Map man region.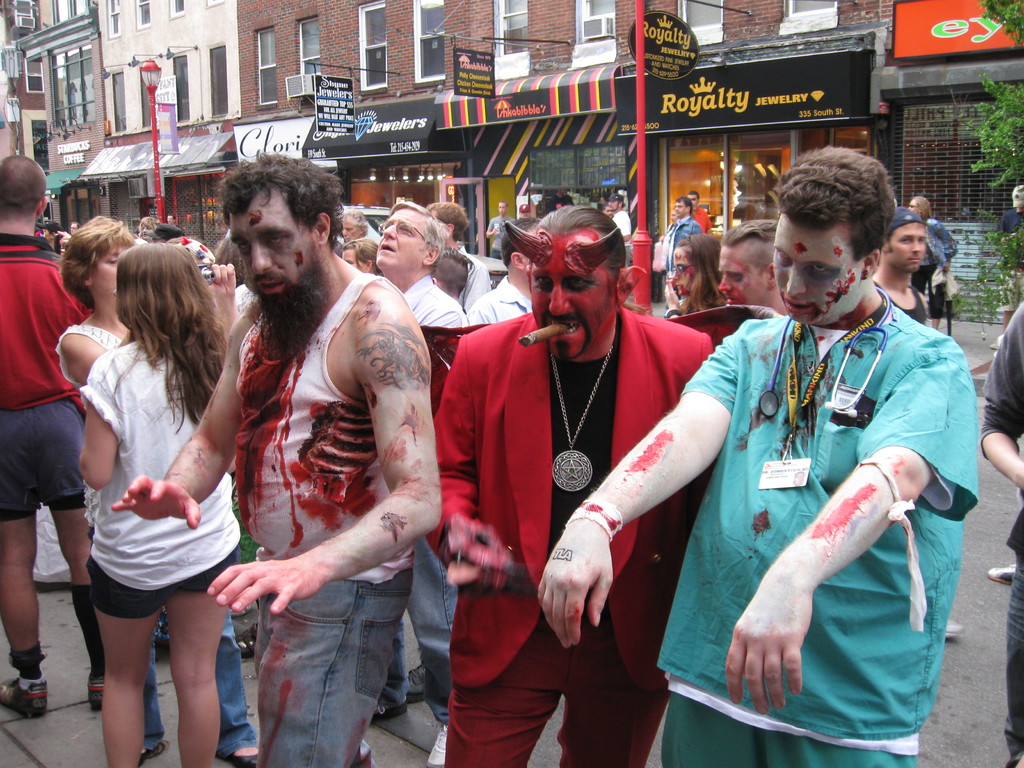
Mapped to box(435, 212, 732, 751).
